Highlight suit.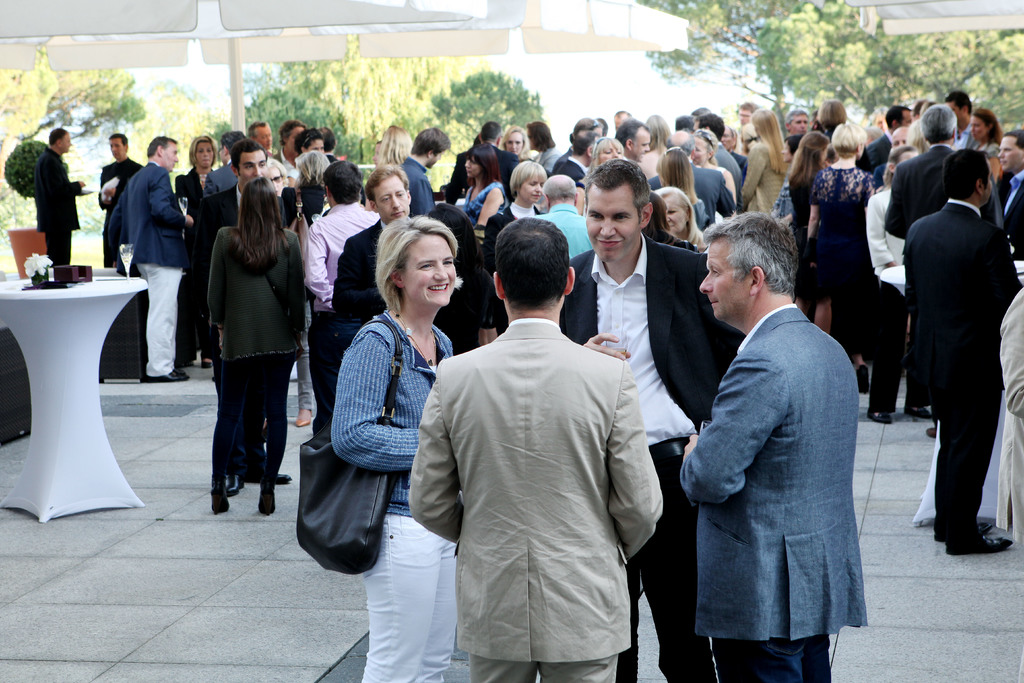
Highlighted region: (left=279, top=151, right=287, bottom=170).
